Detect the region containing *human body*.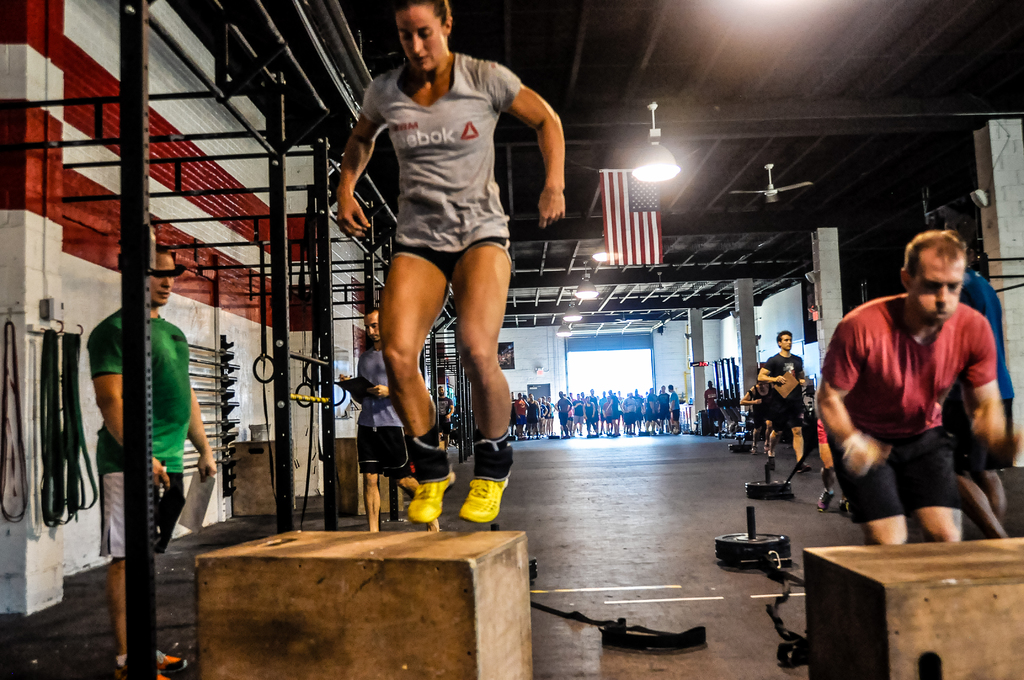
bbox=(739, 385, 773, 455).
